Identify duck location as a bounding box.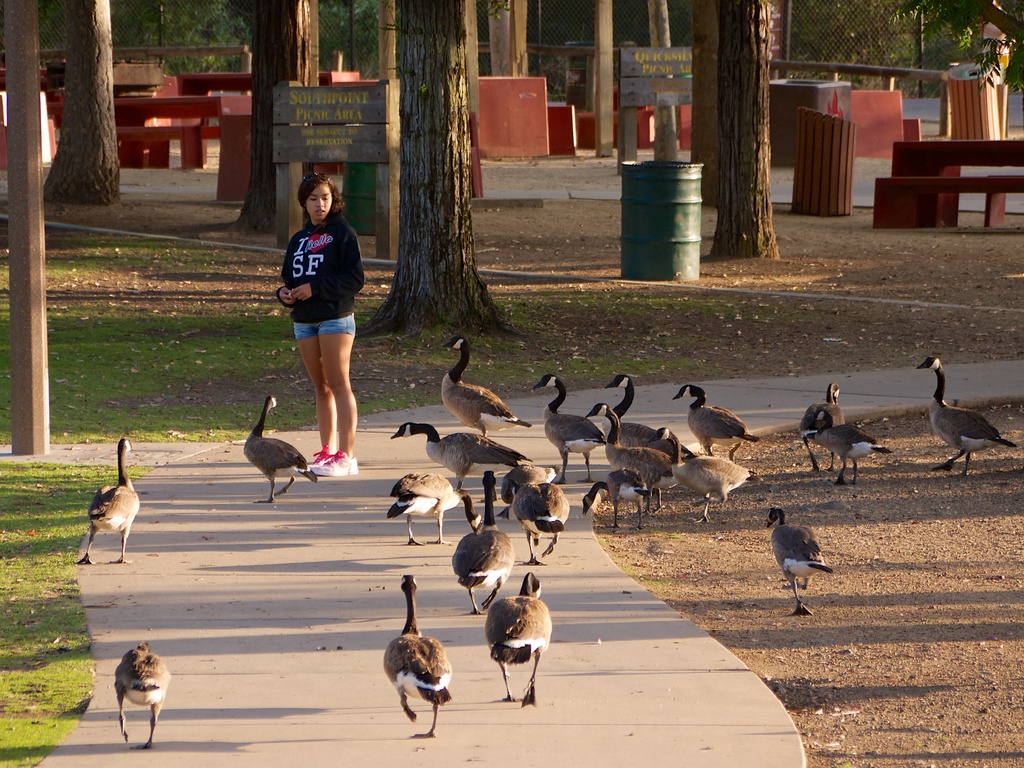
l=801, t=424, r=884, b=481.
